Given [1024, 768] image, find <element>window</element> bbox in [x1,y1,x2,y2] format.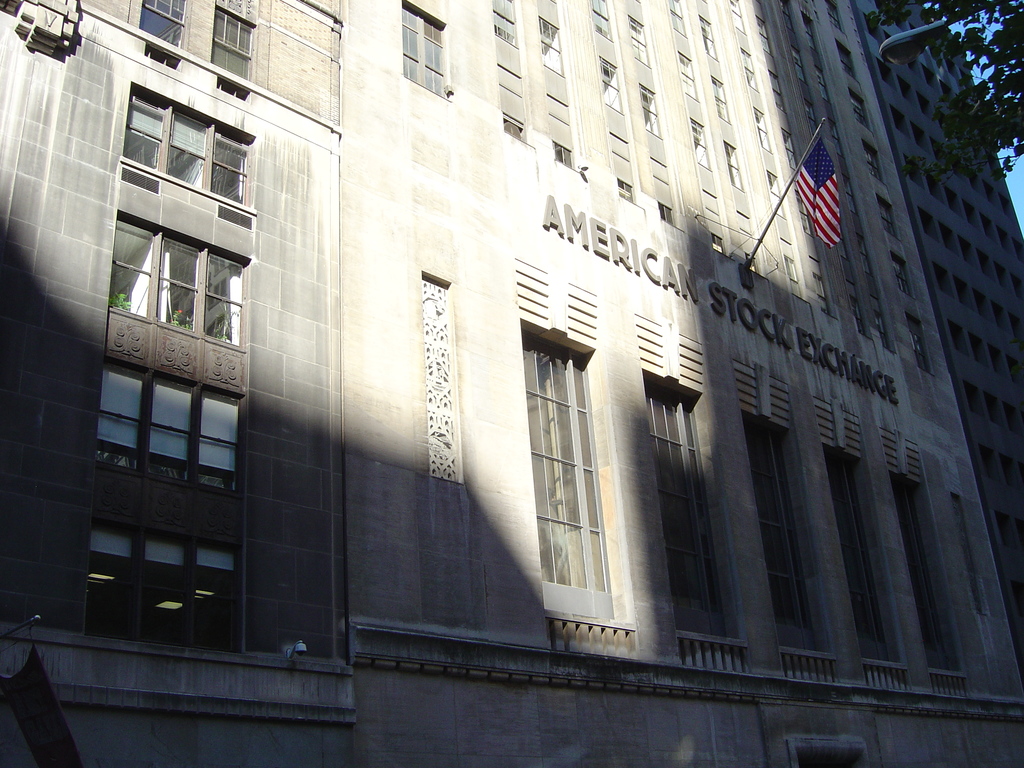
[756,103,768,157].
